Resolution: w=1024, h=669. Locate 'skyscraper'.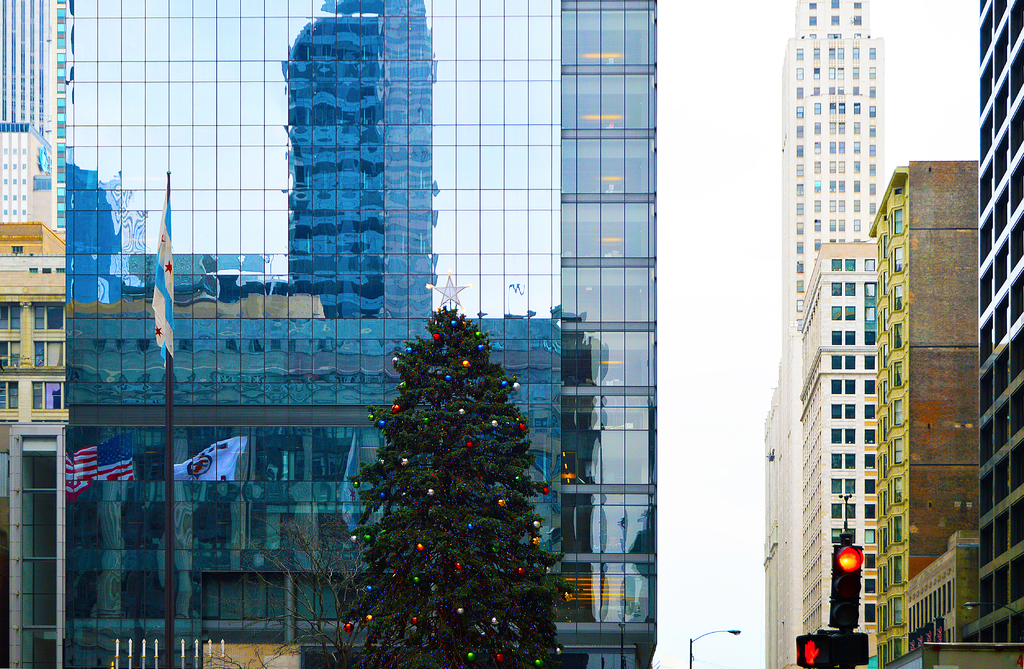
(x1=978, y1=0, x2=1023, y2=668).
